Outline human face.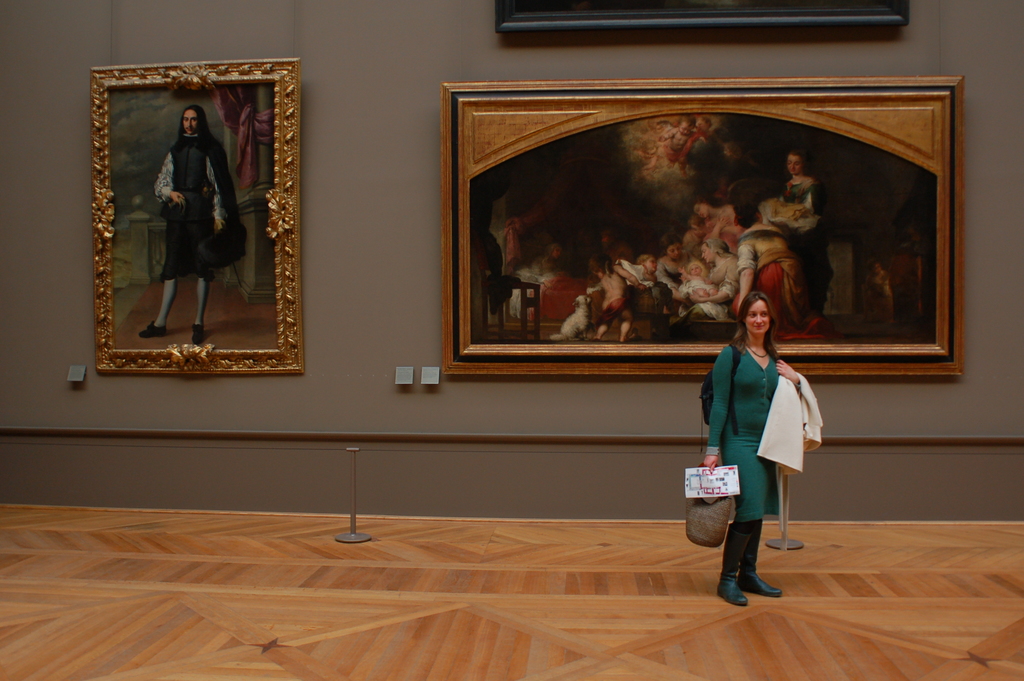
Outline: [646,256,653,274].
